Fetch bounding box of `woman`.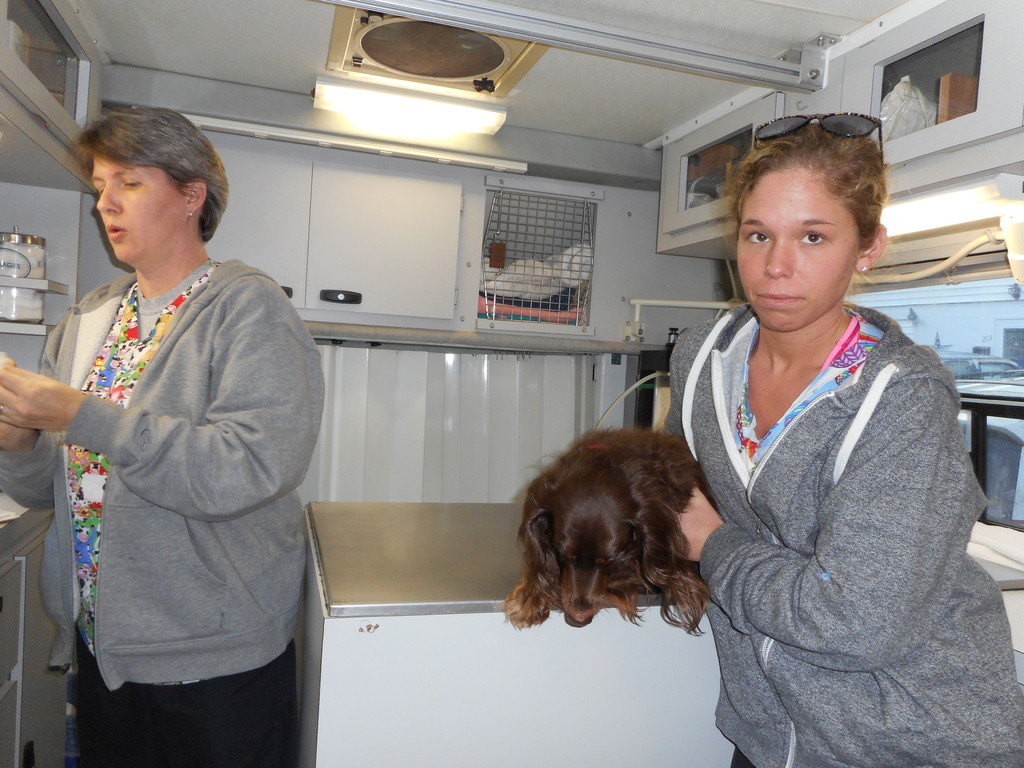
Bbox: BBox(0, 100, 325, 767).
